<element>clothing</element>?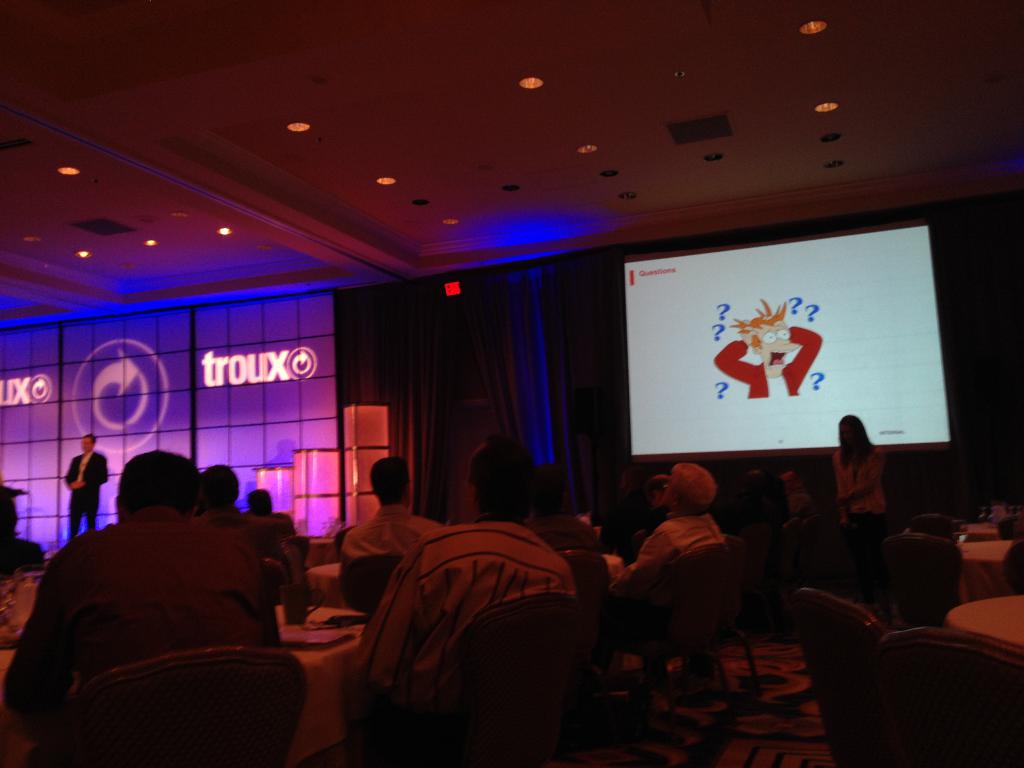
select_region(352, 523, 573, 767)
